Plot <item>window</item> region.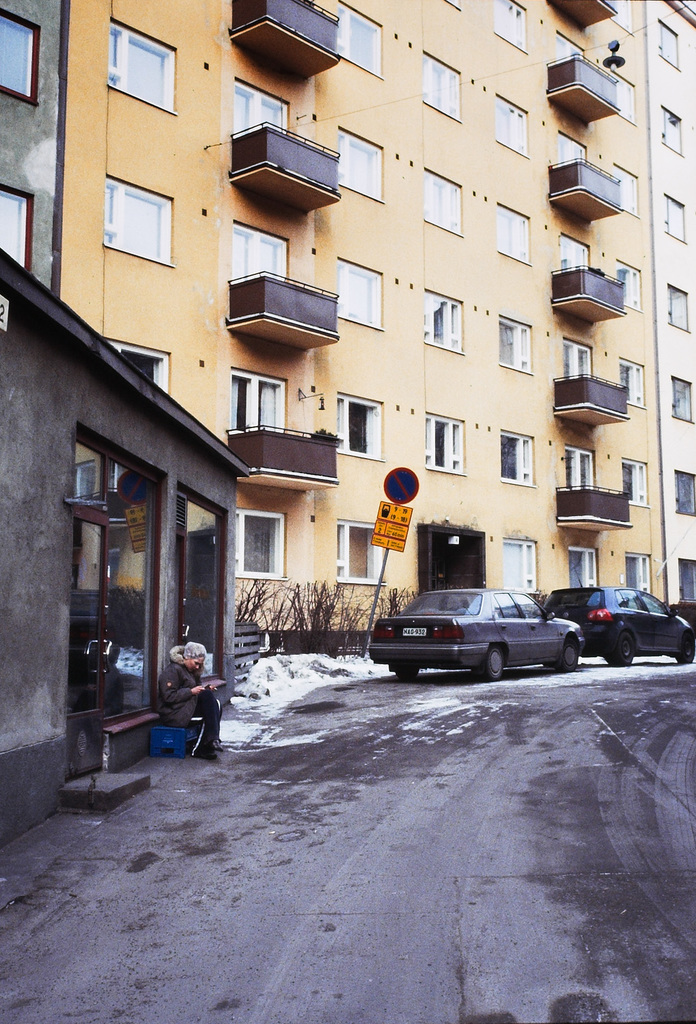
Plotted at region(331, 385, 386, 462).
